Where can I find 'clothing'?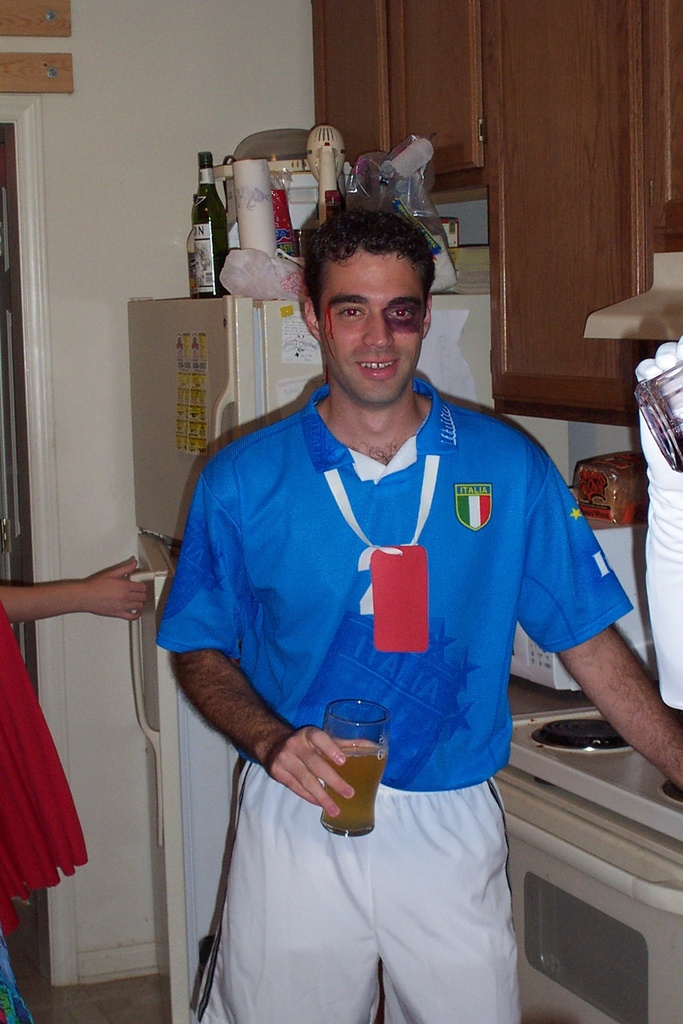
You can find it at l=0, t=609, r=104, b=1023.
